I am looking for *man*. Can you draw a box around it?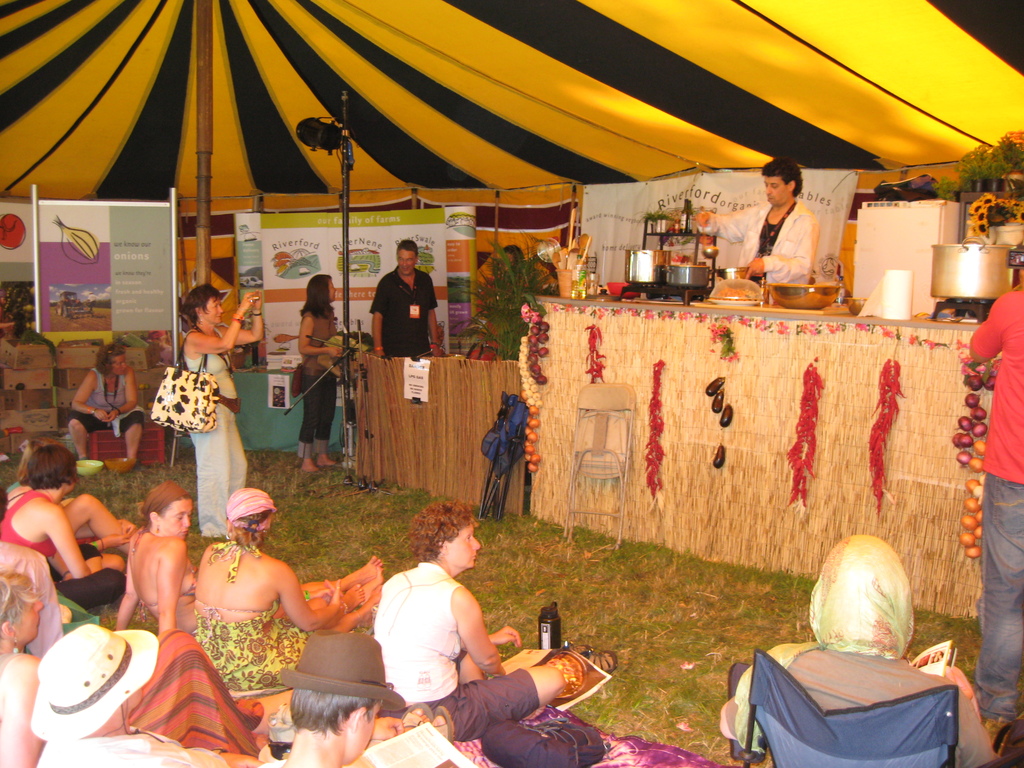
Sure, the bounding box is (37, 625, 266, 767).
